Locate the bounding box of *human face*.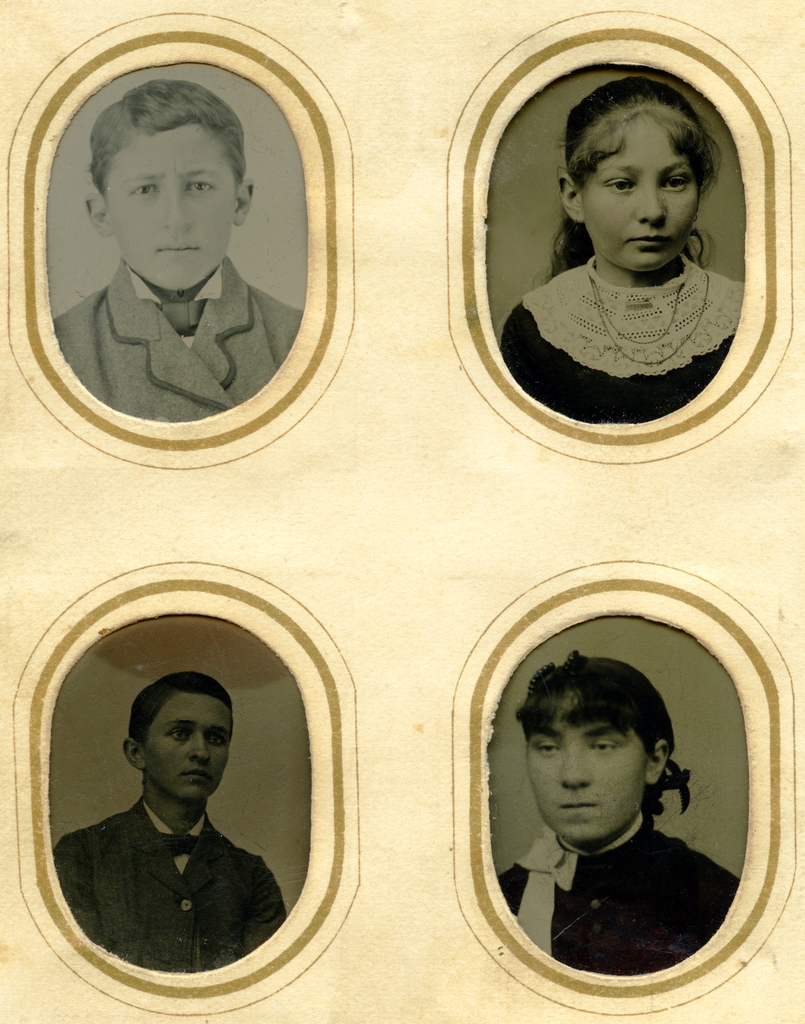
Bounding box: <bbox>528, 692, 649, 843</bbox>.
